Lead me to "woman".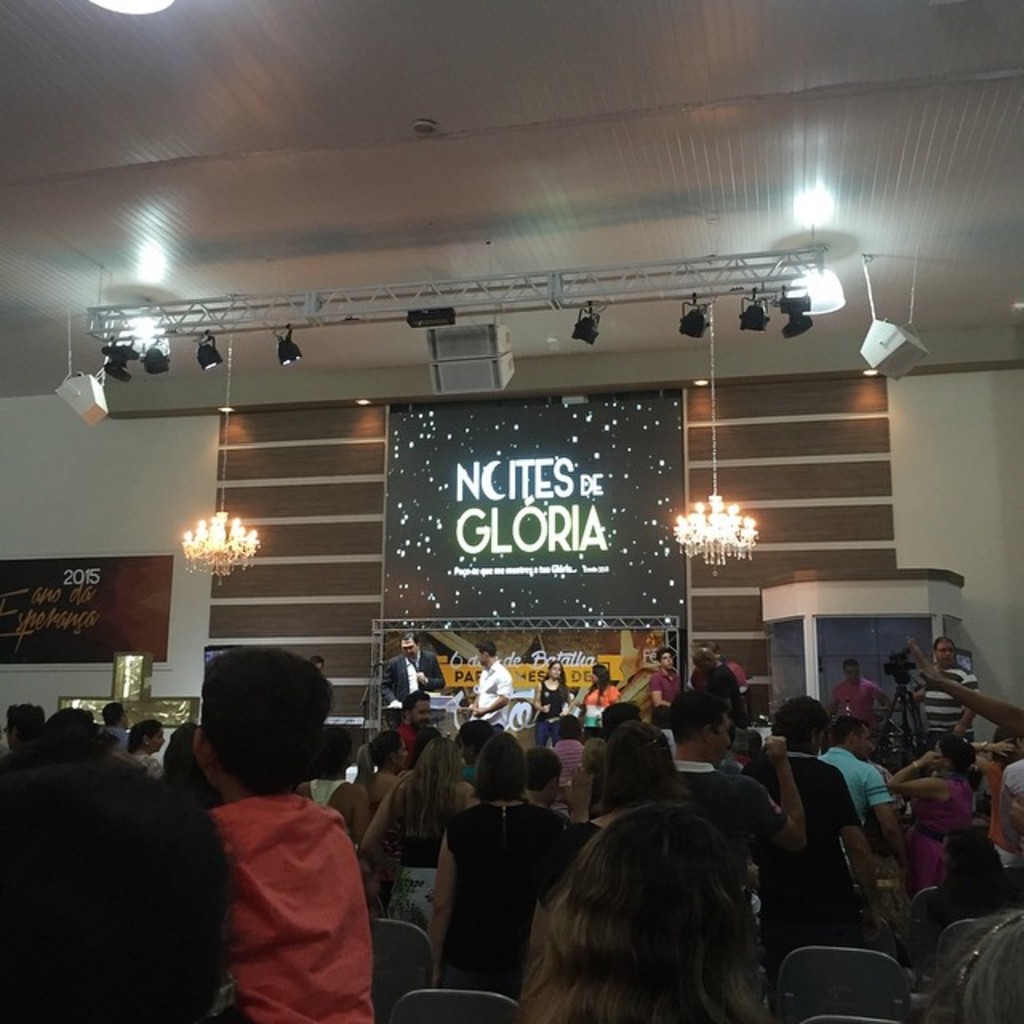
Lead to box=[296, 726, 400, 907].
